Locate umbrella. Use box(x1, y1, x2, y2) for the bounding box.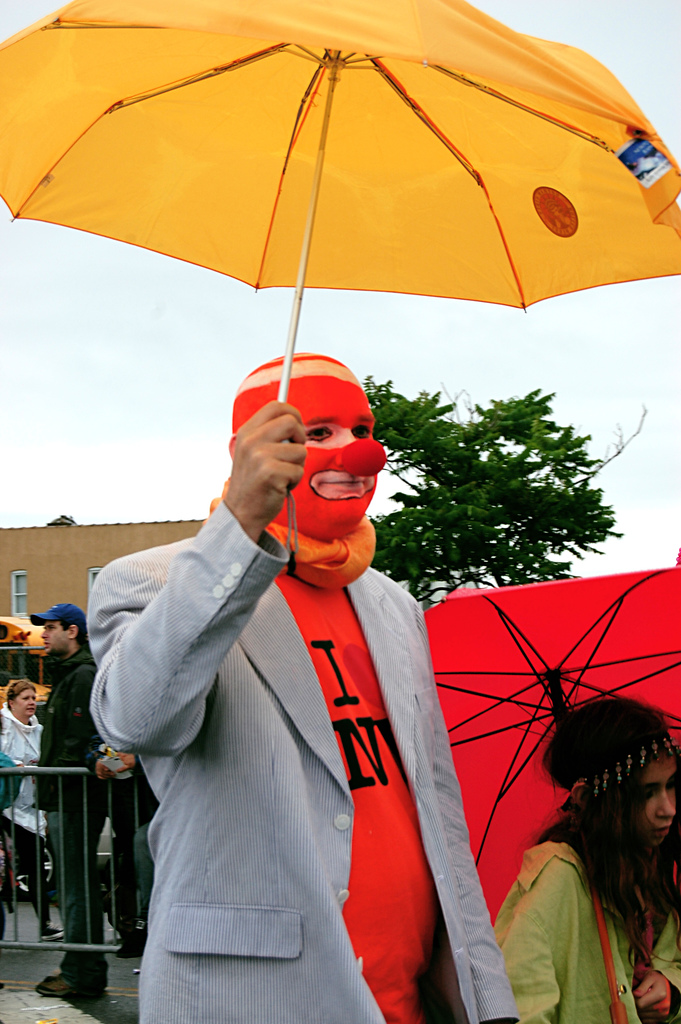
box(418, 555, 680, 924).
